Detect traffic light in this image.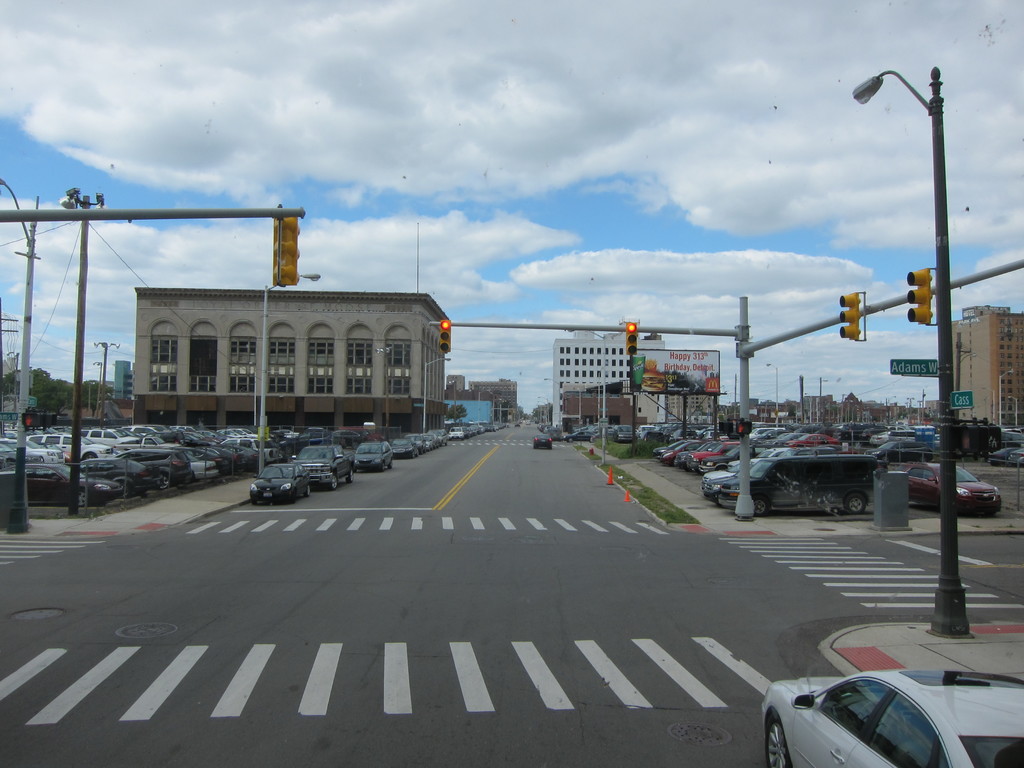
Detection: select_region(738, 422, 753, 433).
